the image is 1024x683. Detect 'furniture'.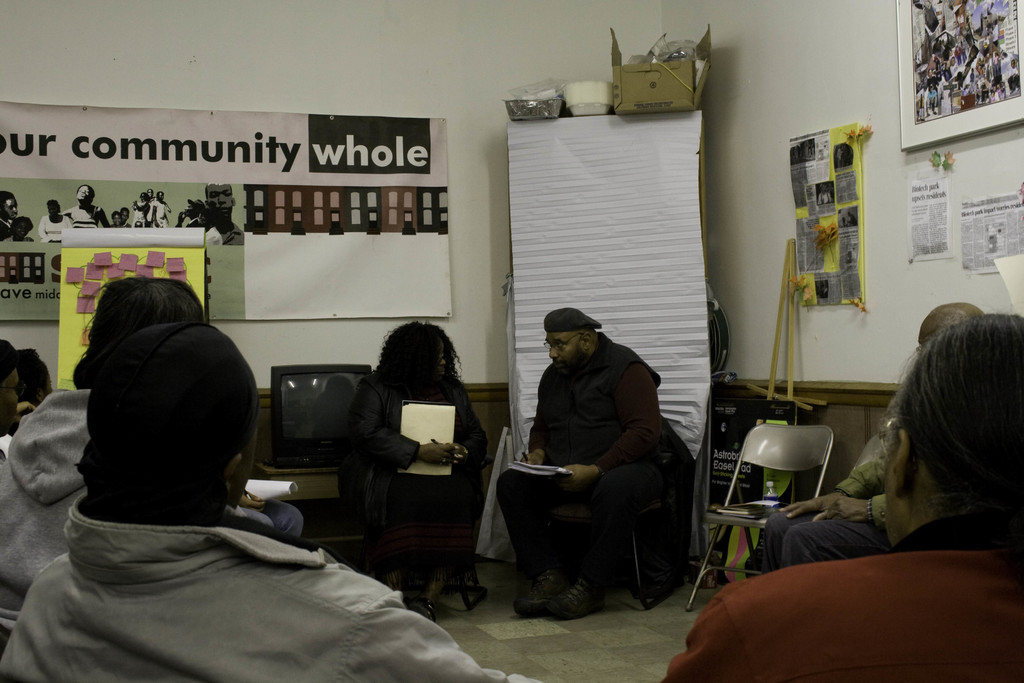
Detection: [689,422,833,612].
